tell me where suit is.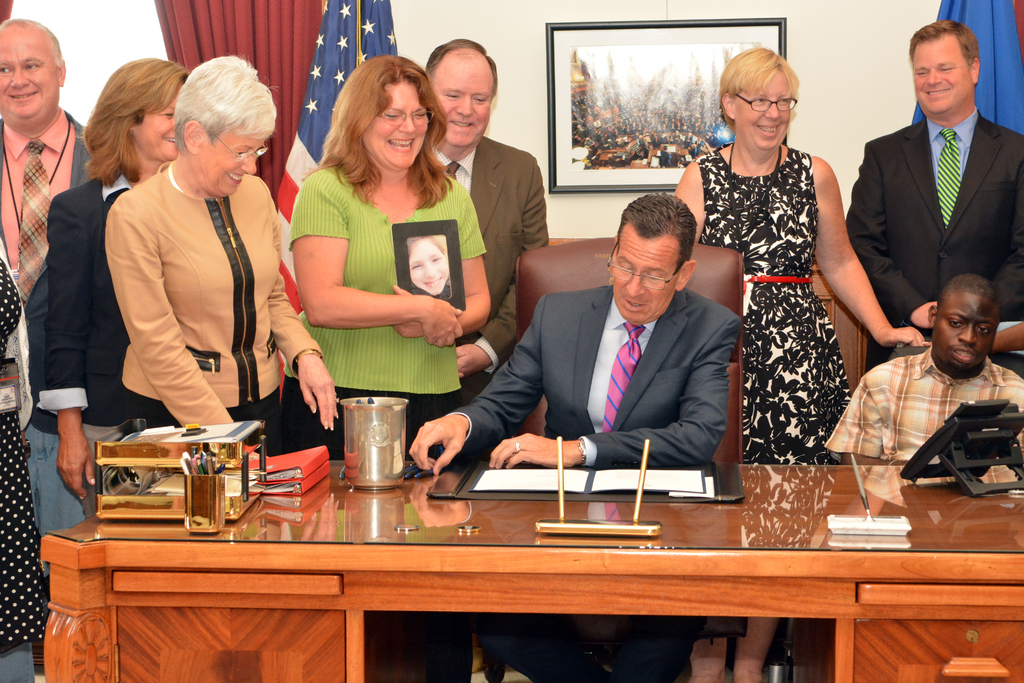
suit is at {"x1": 0, "y1": 99, "x2": 94, "y2": 555}.
